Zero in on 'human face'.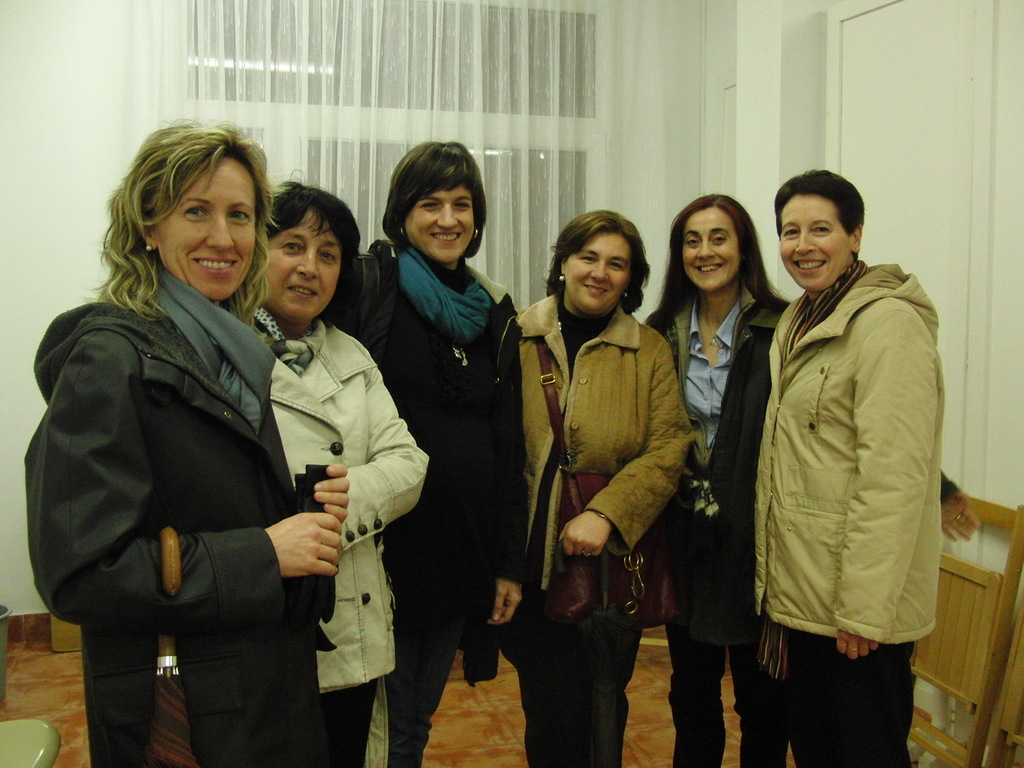
Zeroed in: box(682, 205, 739, 291).
